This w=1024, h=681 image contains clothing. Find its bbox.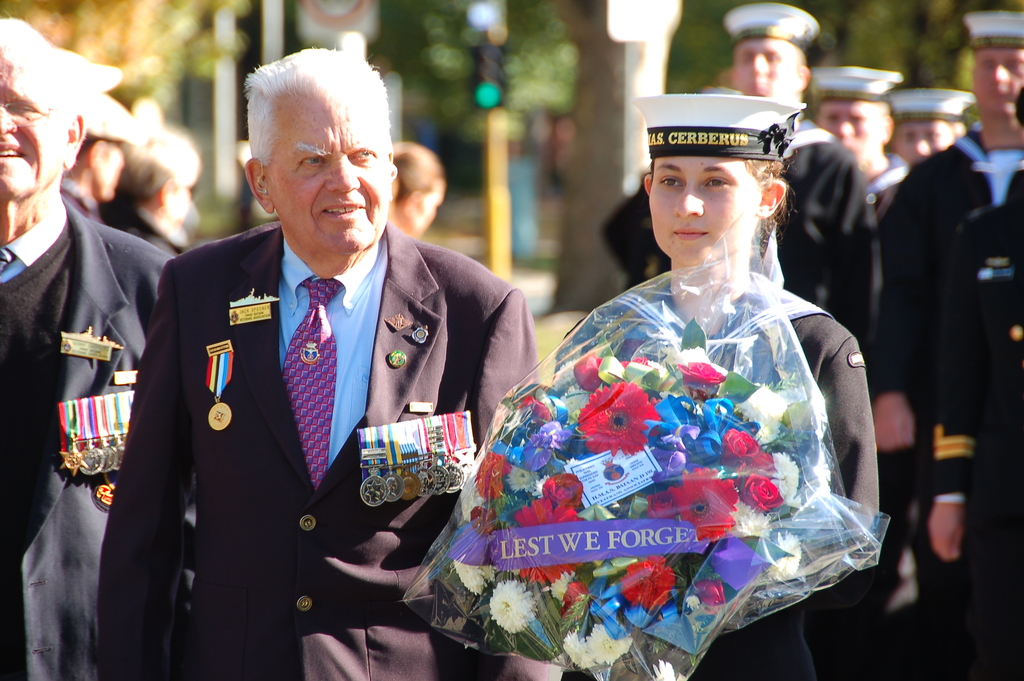
x1=554 y1=271 x2=883 y2=680.
